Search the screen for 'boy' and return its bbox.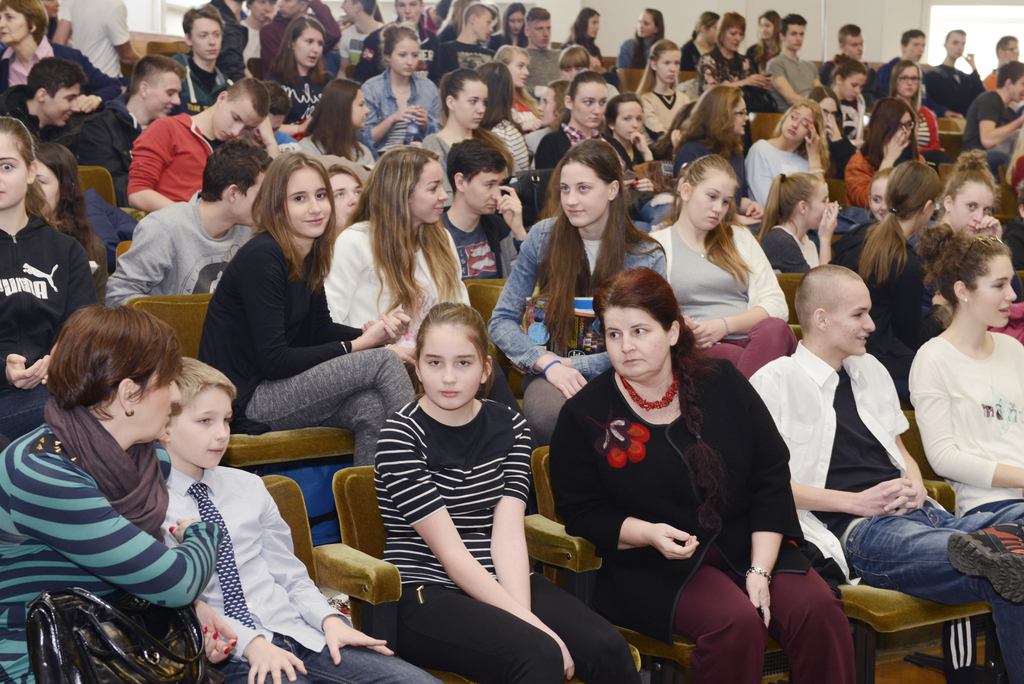
Found: 766/238/950/651.
